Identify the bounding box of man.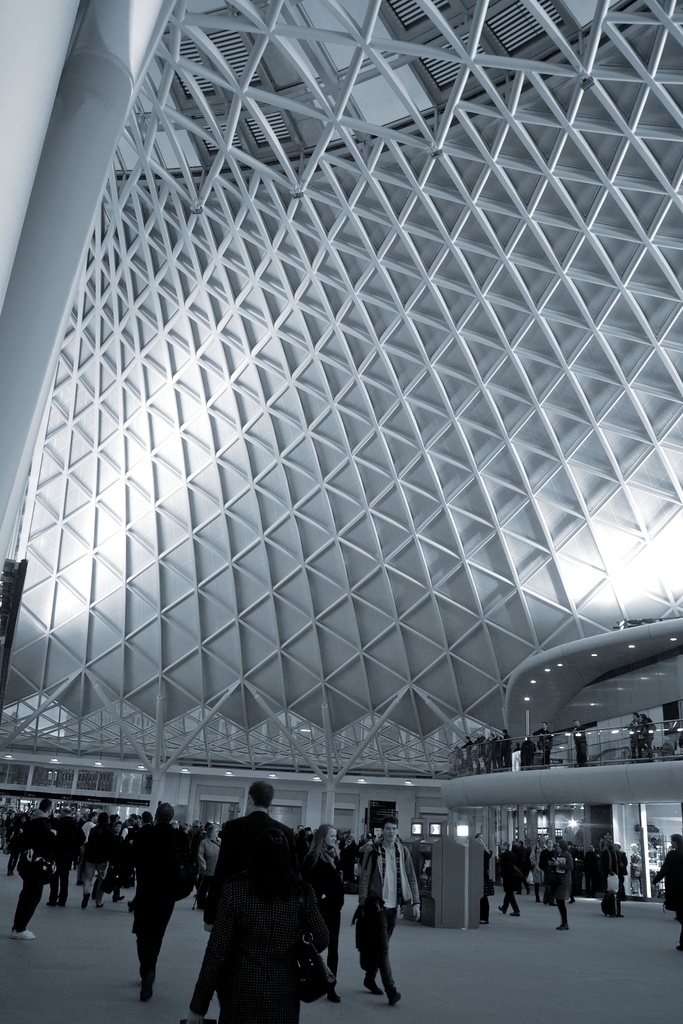
box=[44, 803, 86, 906].
